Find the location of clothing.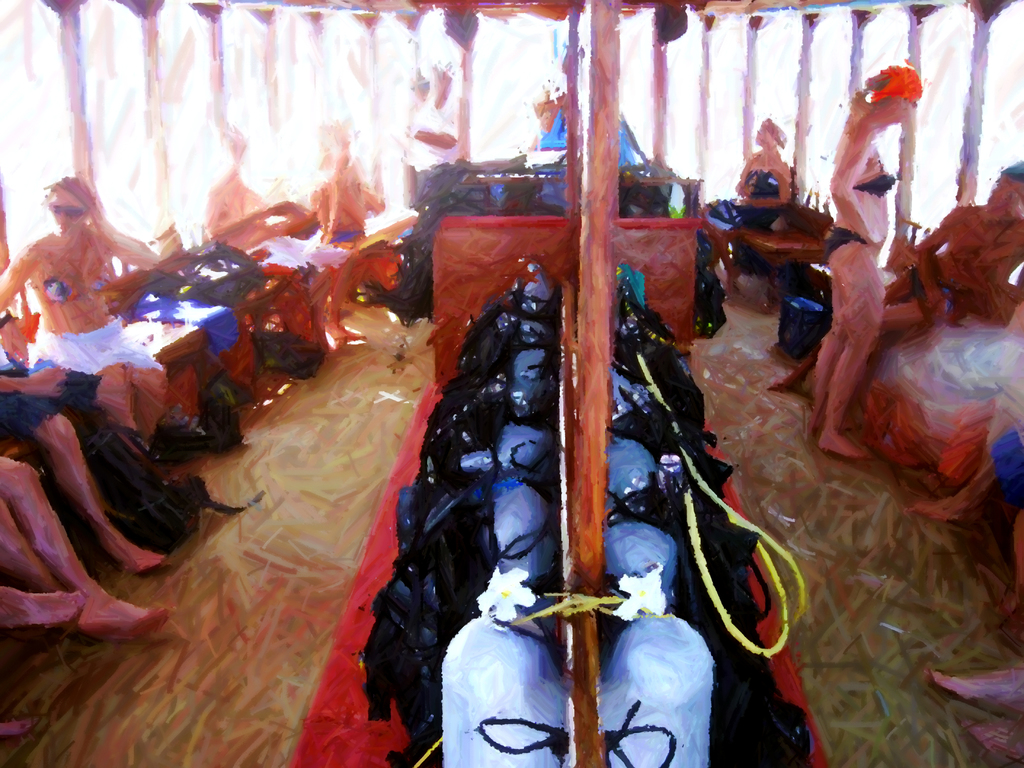
Location: select_region(22, 303, 182, 383).
